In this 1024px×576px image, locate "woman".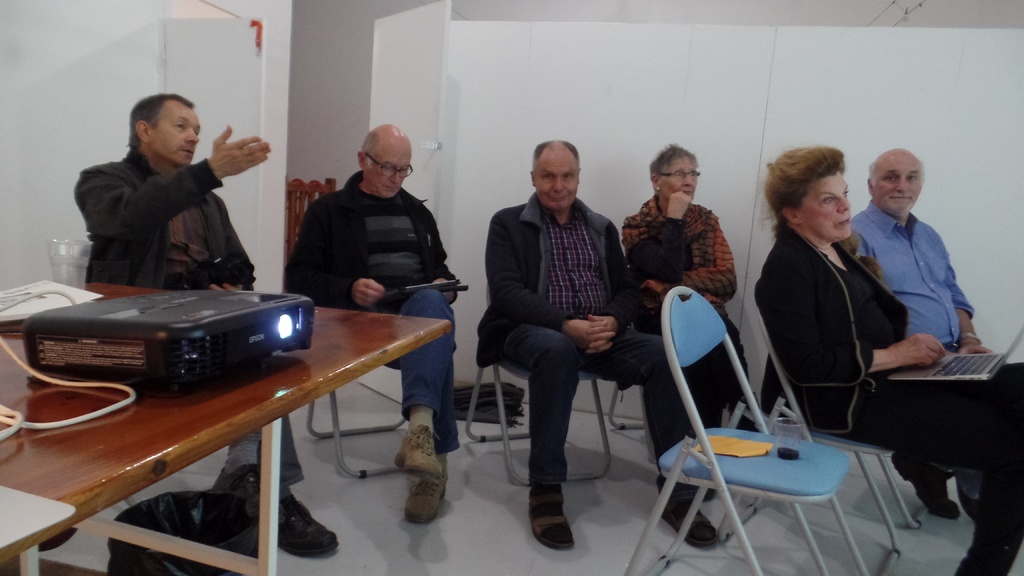
Bounding box: {"left": 622, "top": 140, "right": 769, "bottom": 438}.
